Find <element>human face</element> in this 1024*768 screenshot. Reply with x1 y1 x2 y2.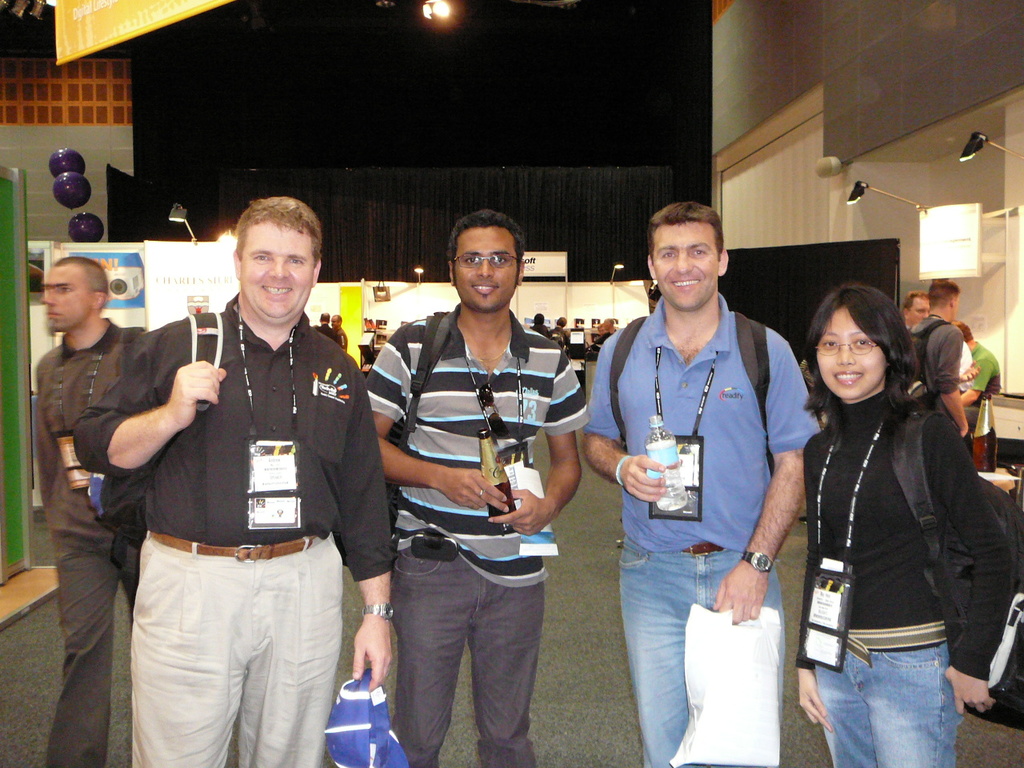
814 314 882 400.
